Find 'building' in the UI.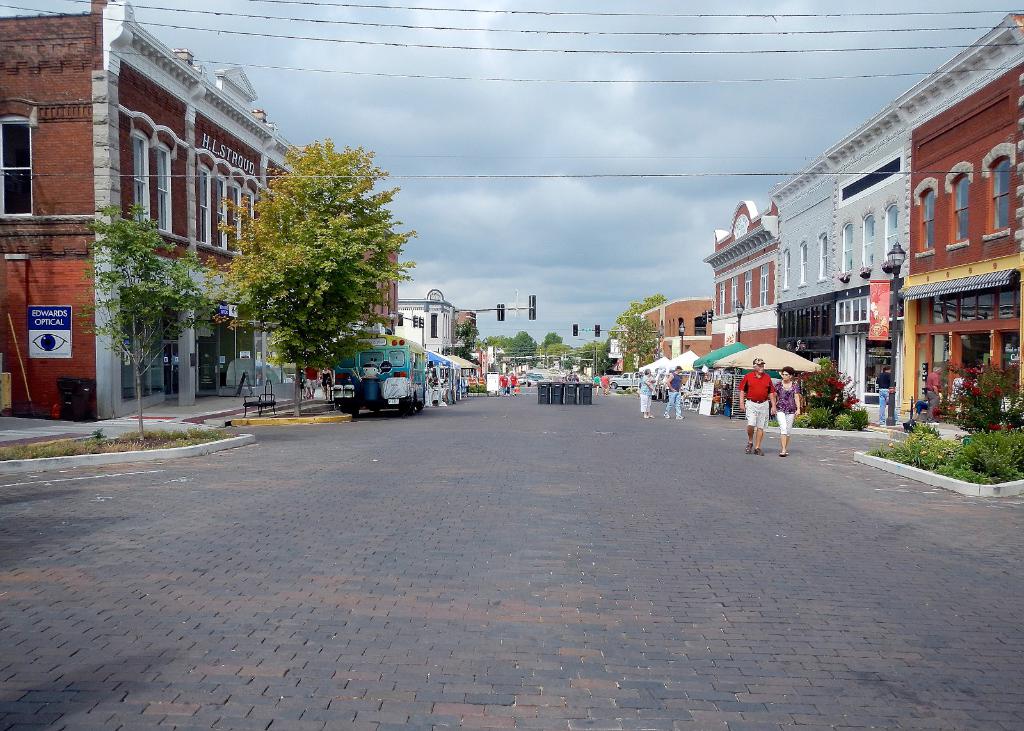
UI element at pyautogui.locateOnScreen(0, 3, 304, 413).
